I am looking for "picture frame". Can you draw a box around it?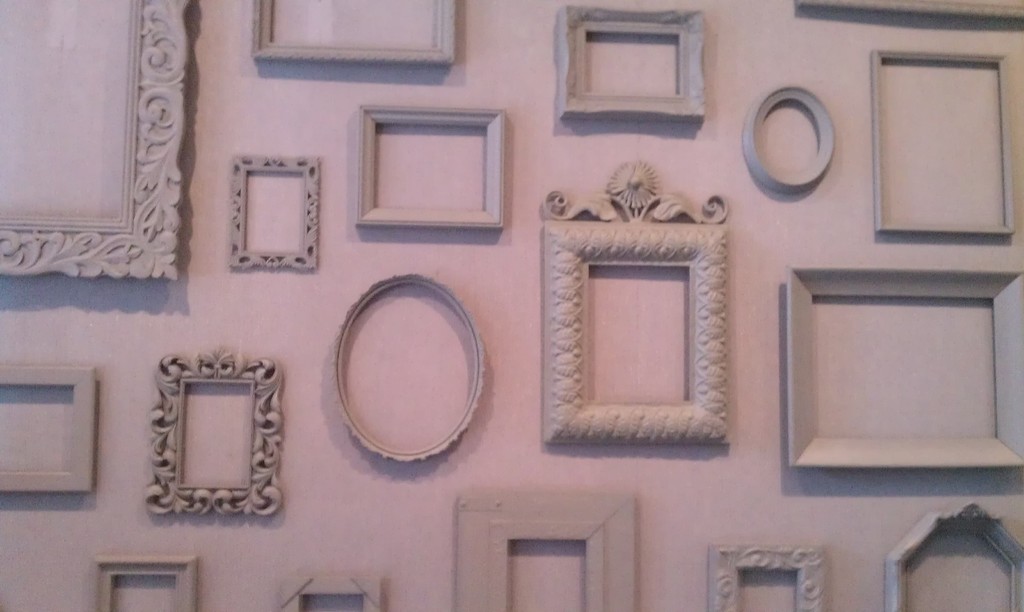
Sure, the bounding box is [left=333, top=275, right=488, bottom=465].
